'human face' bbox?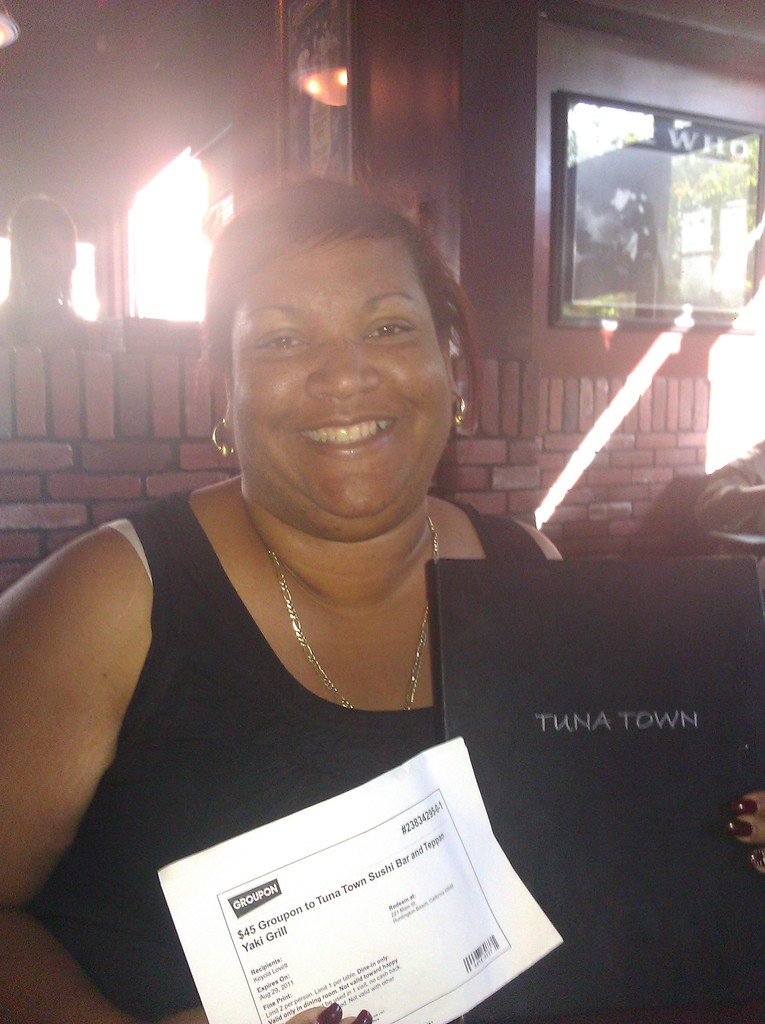
(231,237,452,516)
